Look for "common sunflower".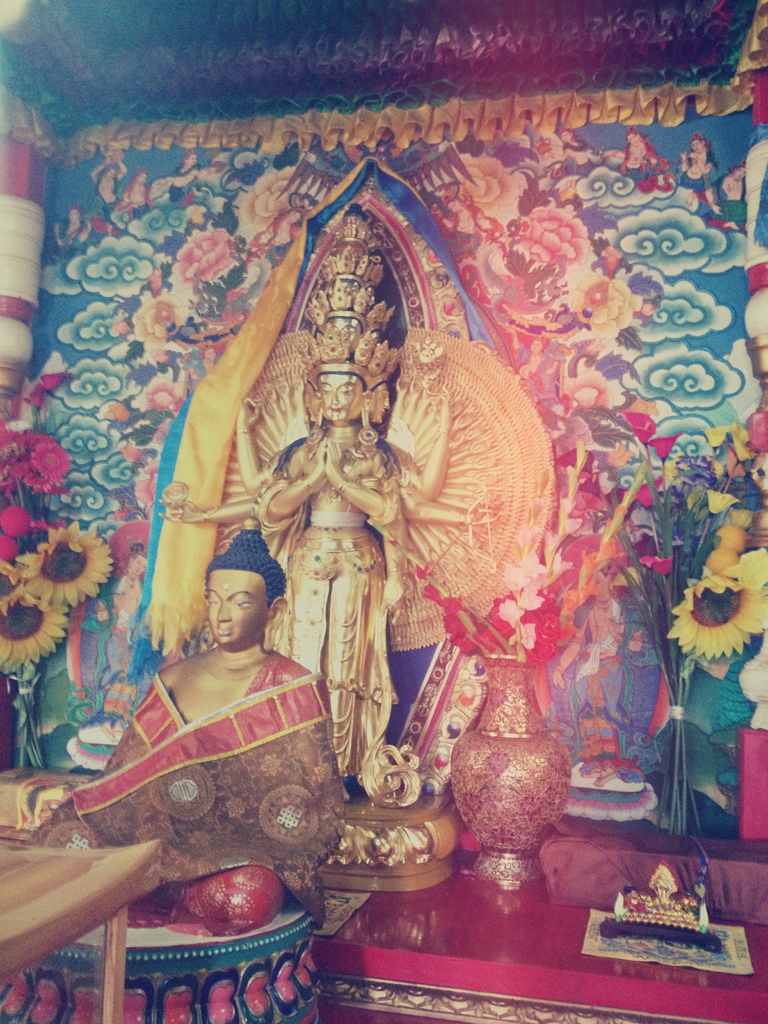
Found: {"left": 665, "top": 572, "right": 767, "bottom": 659}.
